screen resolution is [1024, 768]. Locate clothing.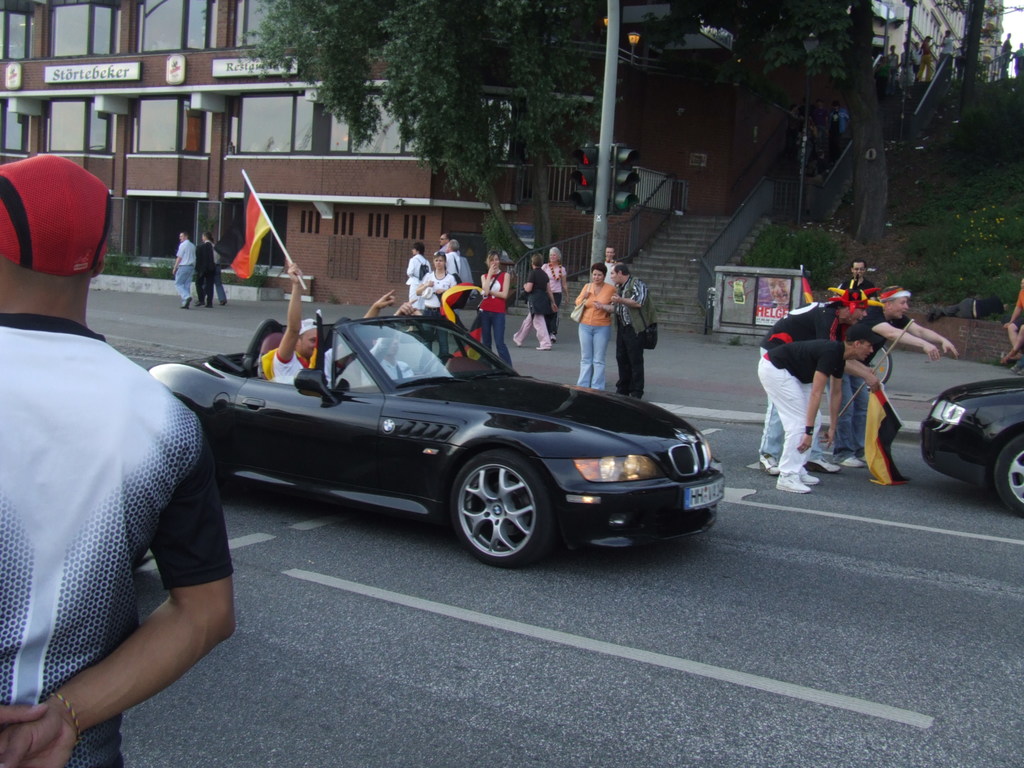
[757, 338, 840, 494].
